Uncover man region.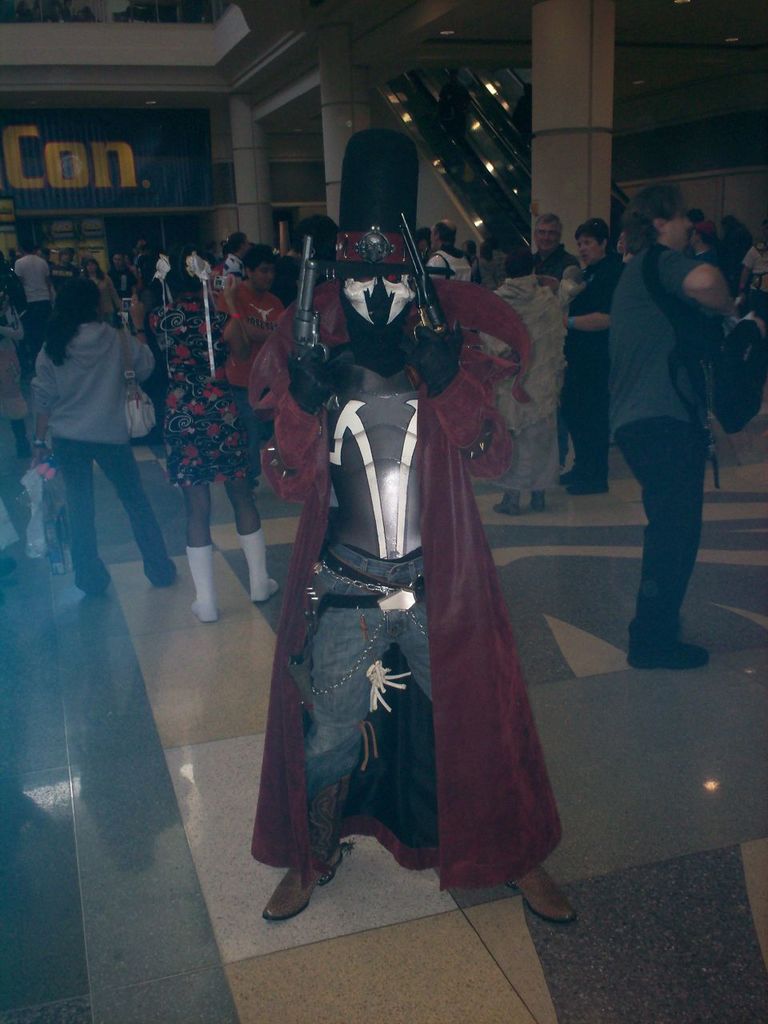
Uncovered: {"left": 429, "top": 216, "right": 471, "bottom": 278}.
